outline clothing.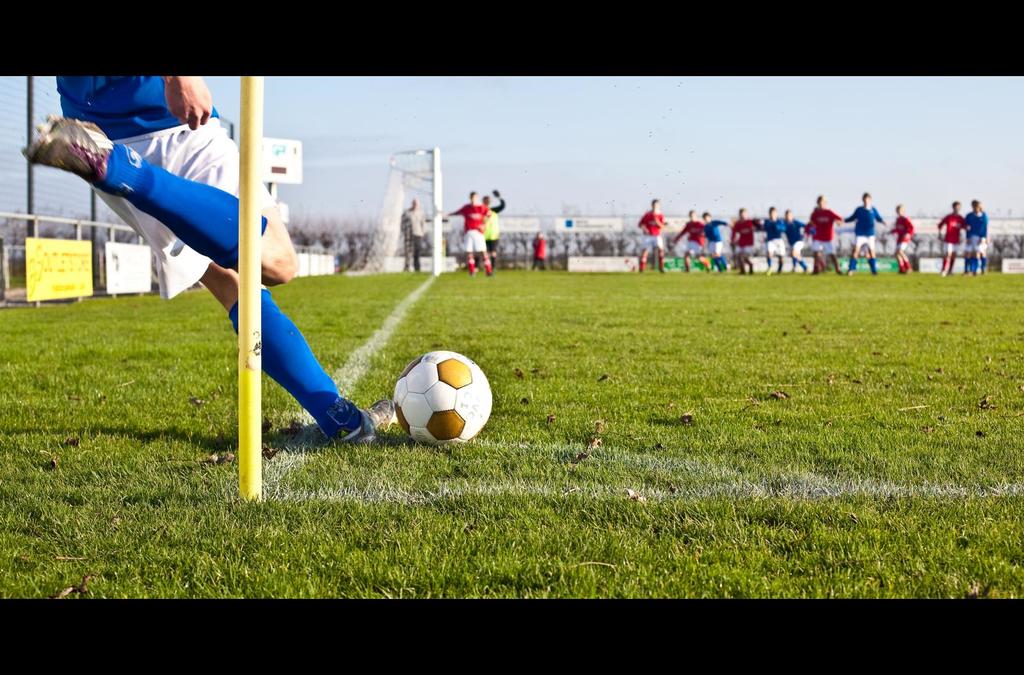
Outline: (x1=63, y1=102, x2=338, y2=438).
